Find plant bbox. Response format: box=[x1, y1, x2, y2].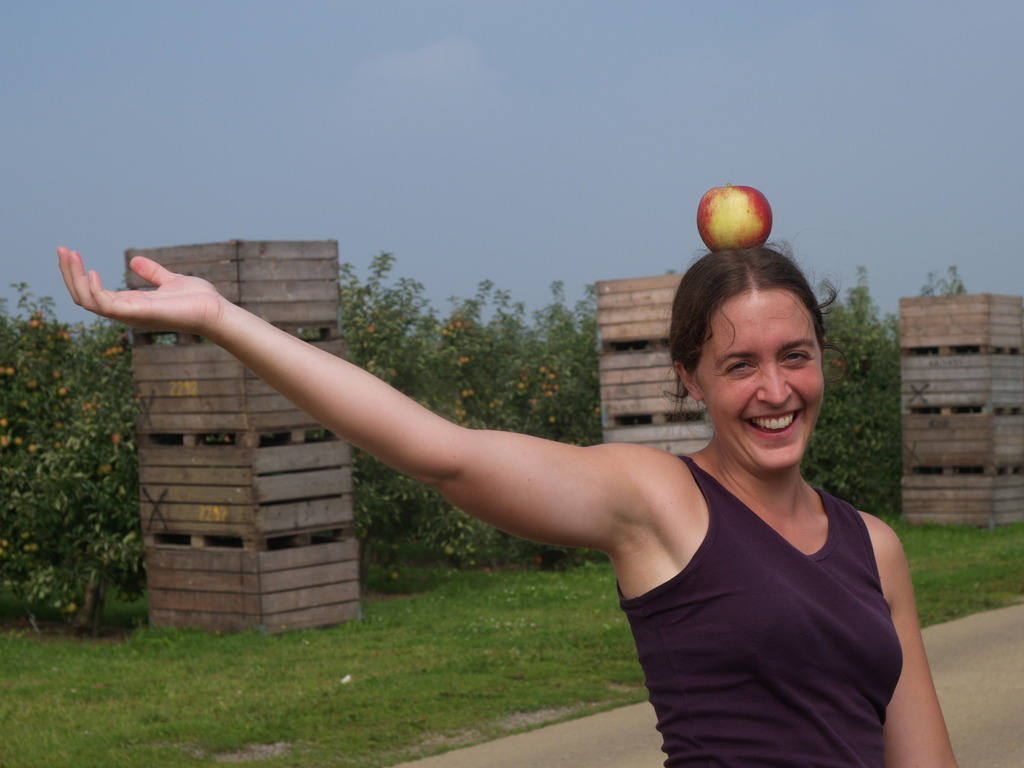
box=[799, 262, 975, 508].
